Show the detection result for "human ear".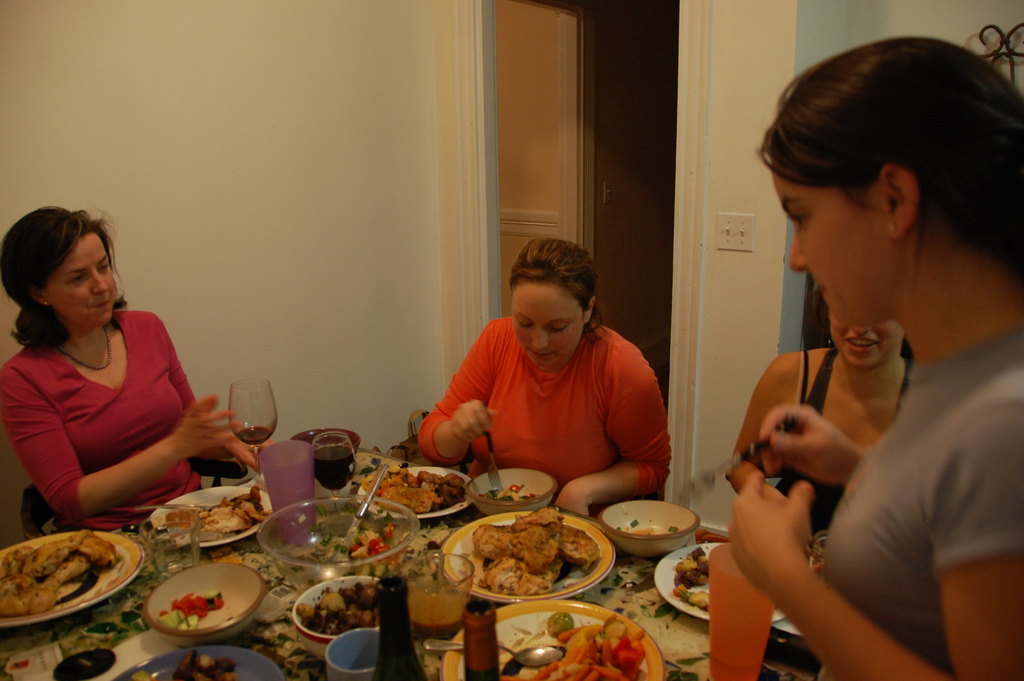
38 288 52 307.
